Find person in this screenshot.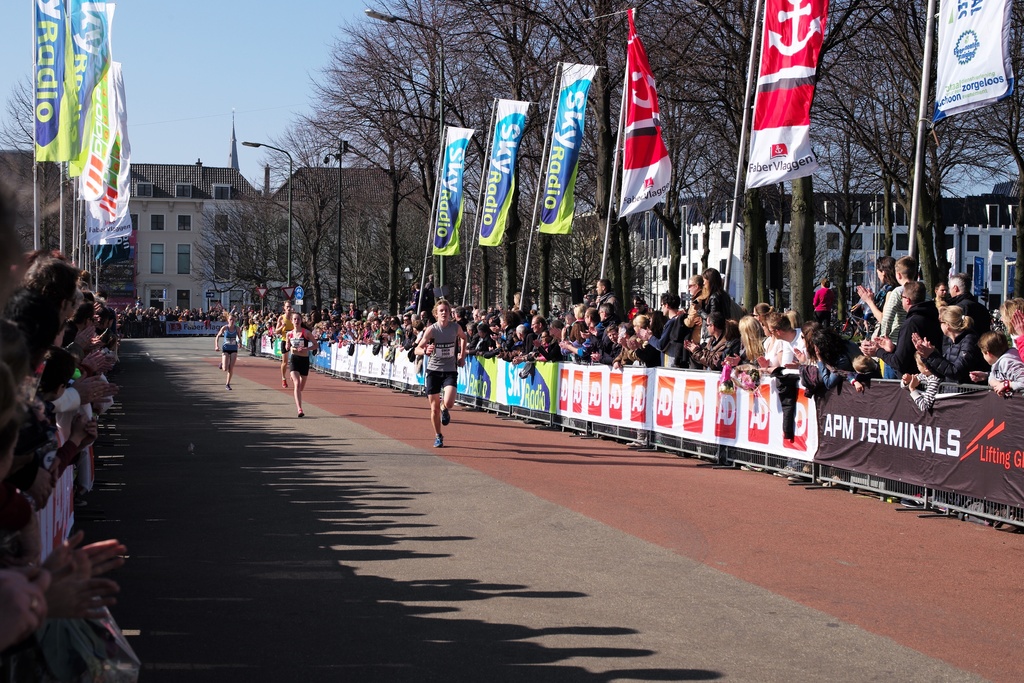
The bounding box for person is x1=415, y1=297, x2=465, y2=445.
